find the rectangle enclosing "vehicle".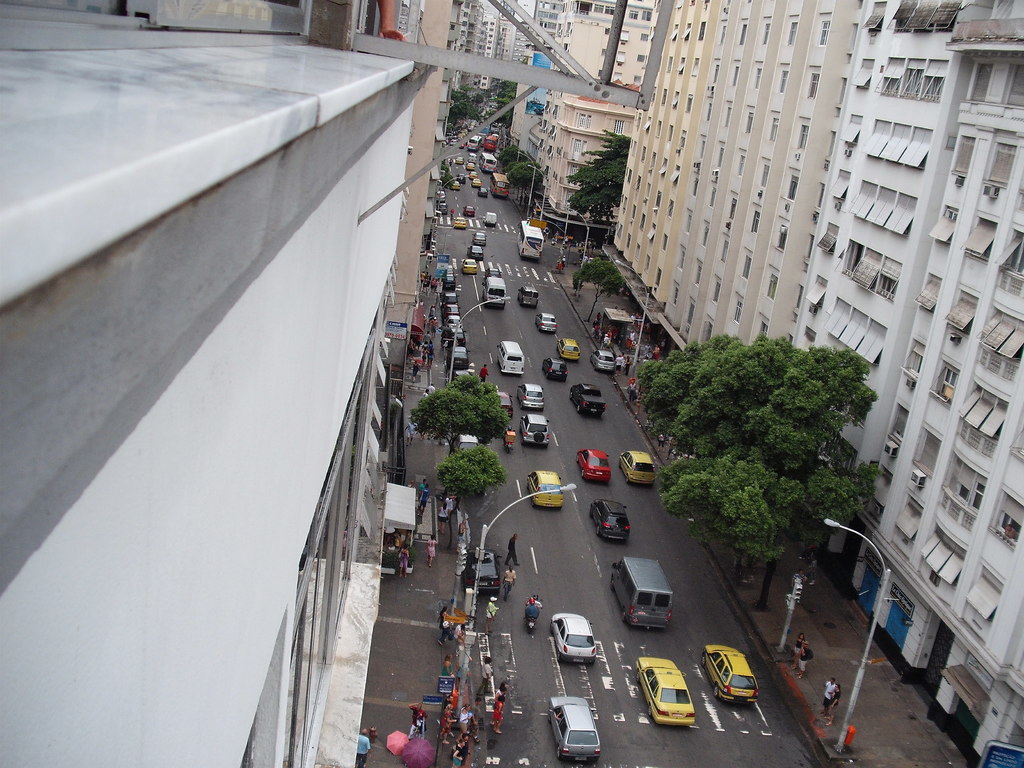
box=[494, 341, 525, 373].
